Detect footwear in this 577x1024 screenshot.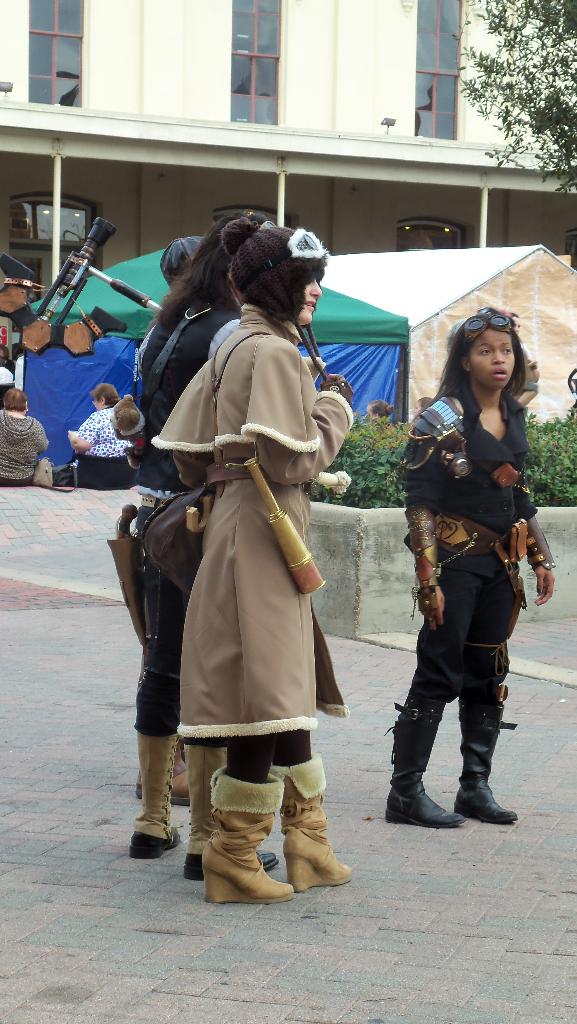
Detection: <box>387,706,466,829</box>.
